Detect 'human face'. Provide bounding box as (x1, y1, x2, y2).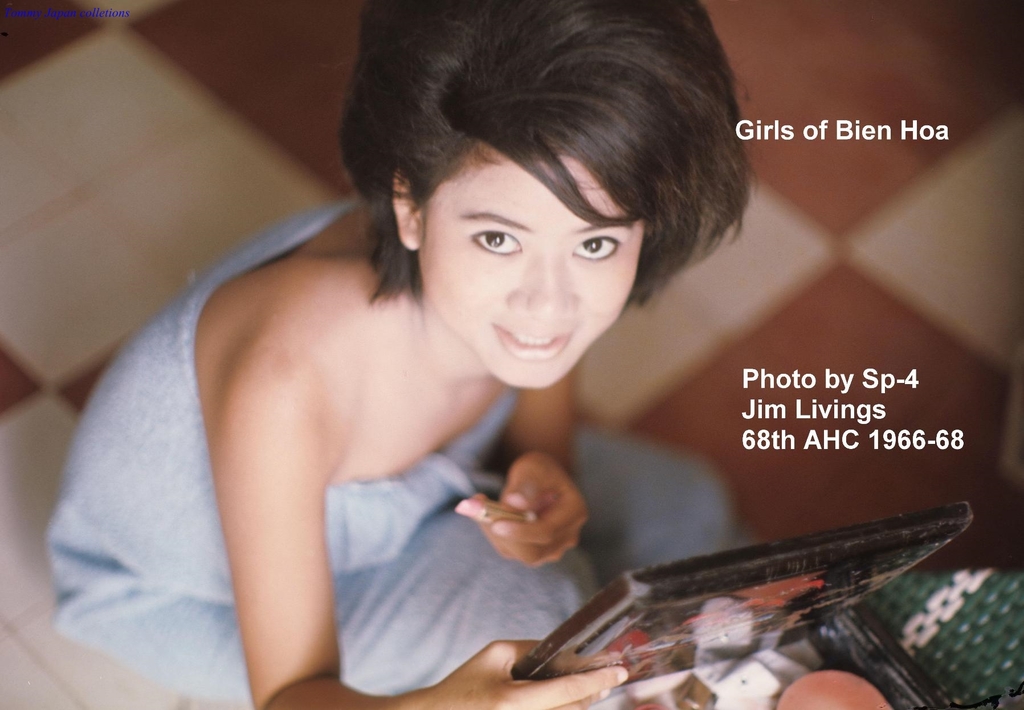
(414, 155, 643, 385).
